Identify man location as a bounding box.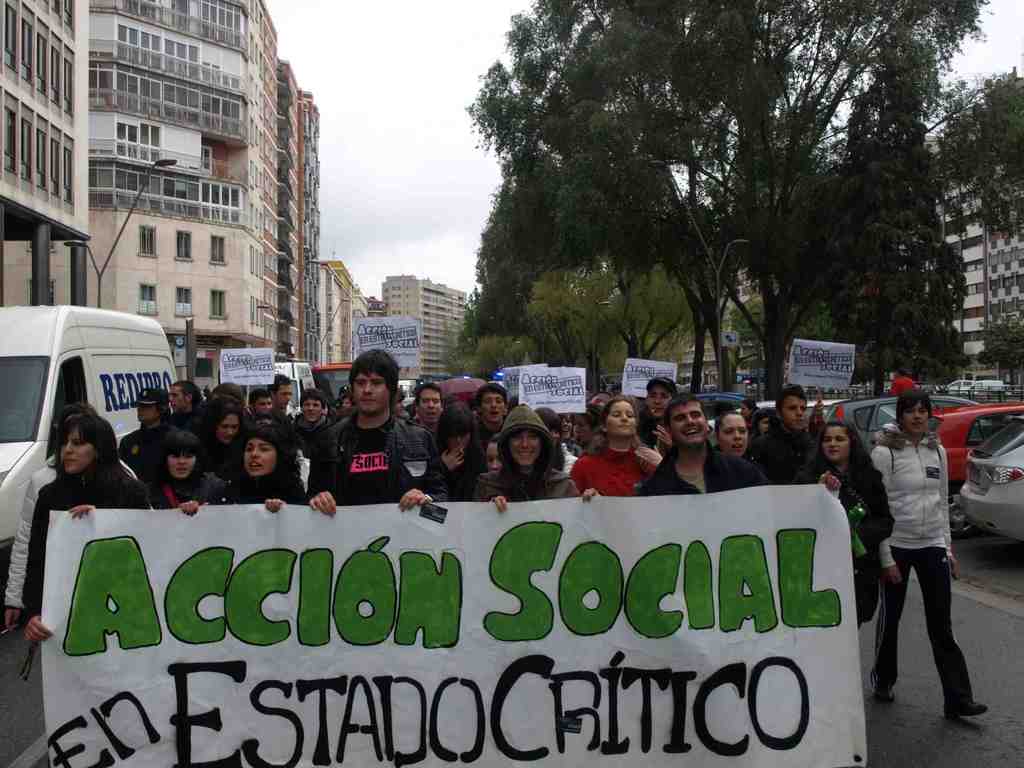
locate(252, 389, 272, 416).
